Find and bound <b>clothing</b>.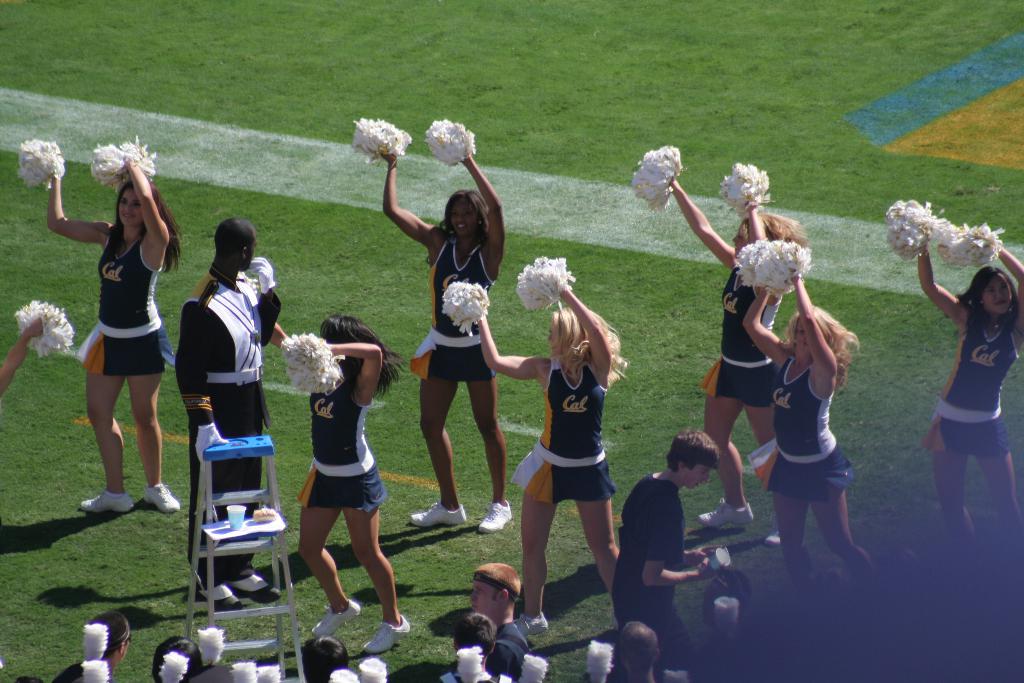
Bound: box=[510, 358, 618, 500].
